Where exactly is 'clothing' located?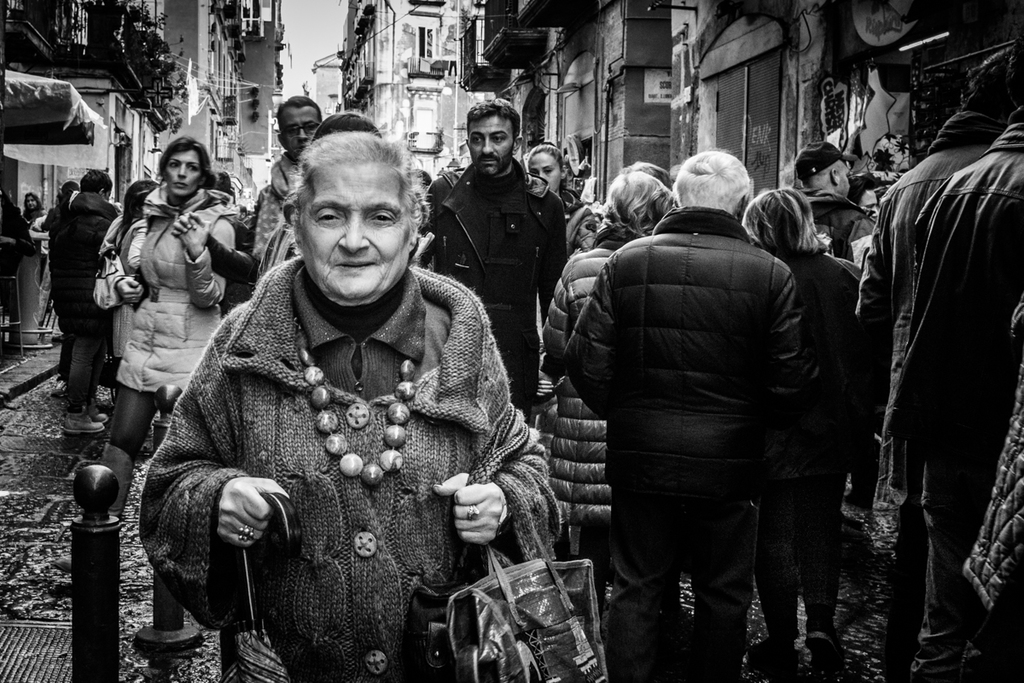
Its bounding box is [137, 250, 561, 682].
